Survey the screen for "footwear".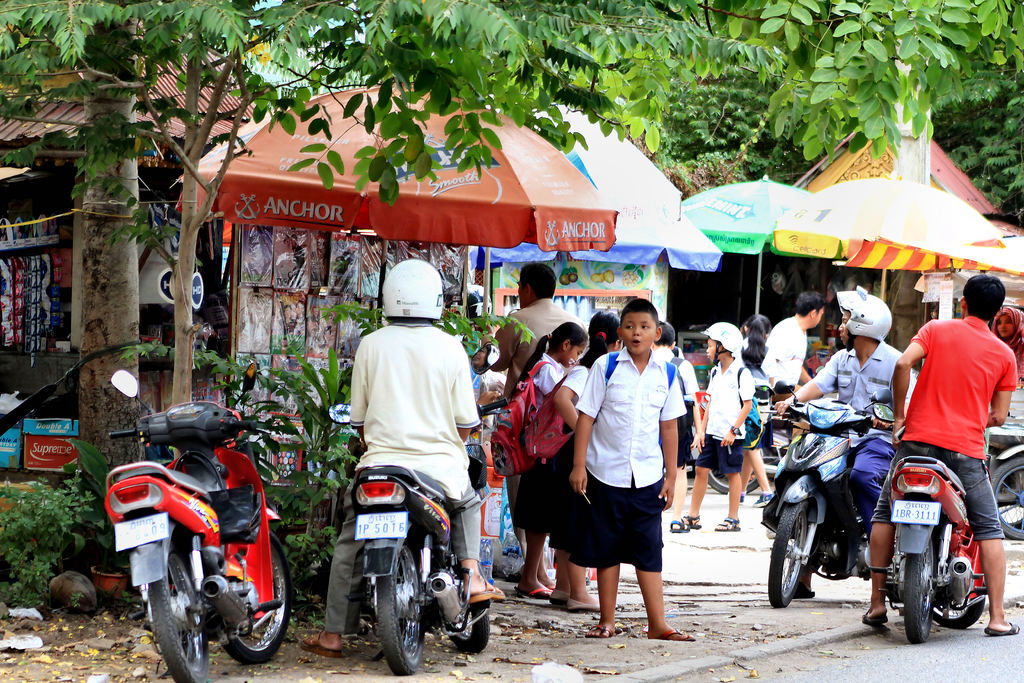
Survey found: 792, 583, 814, 600.
